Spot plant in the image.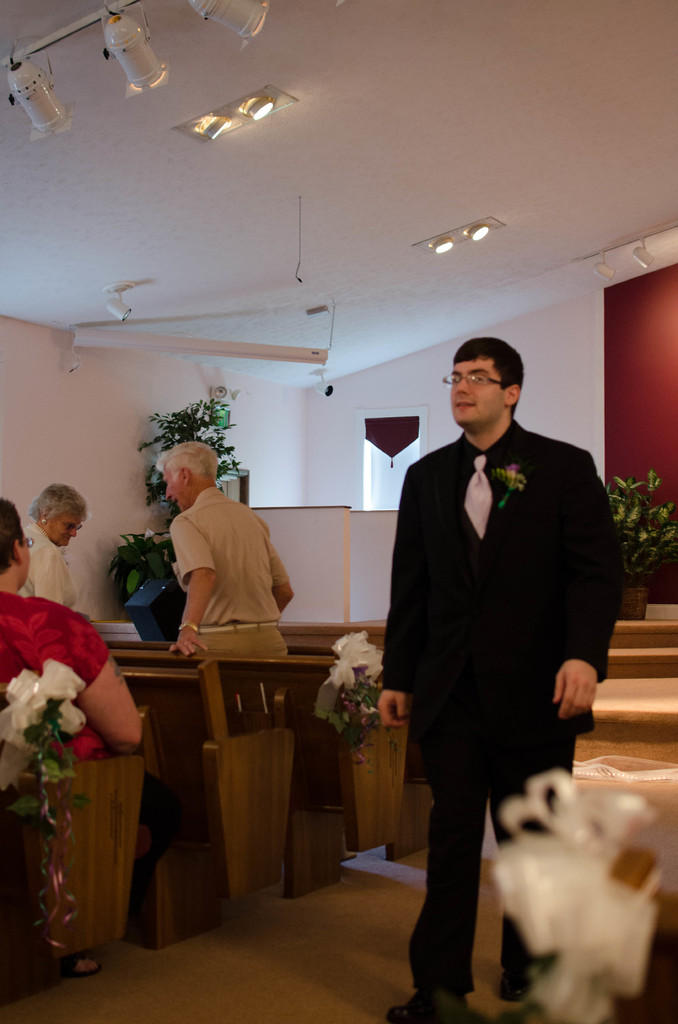
plant found at (left=312, top=620, right=385, bottom=746).
